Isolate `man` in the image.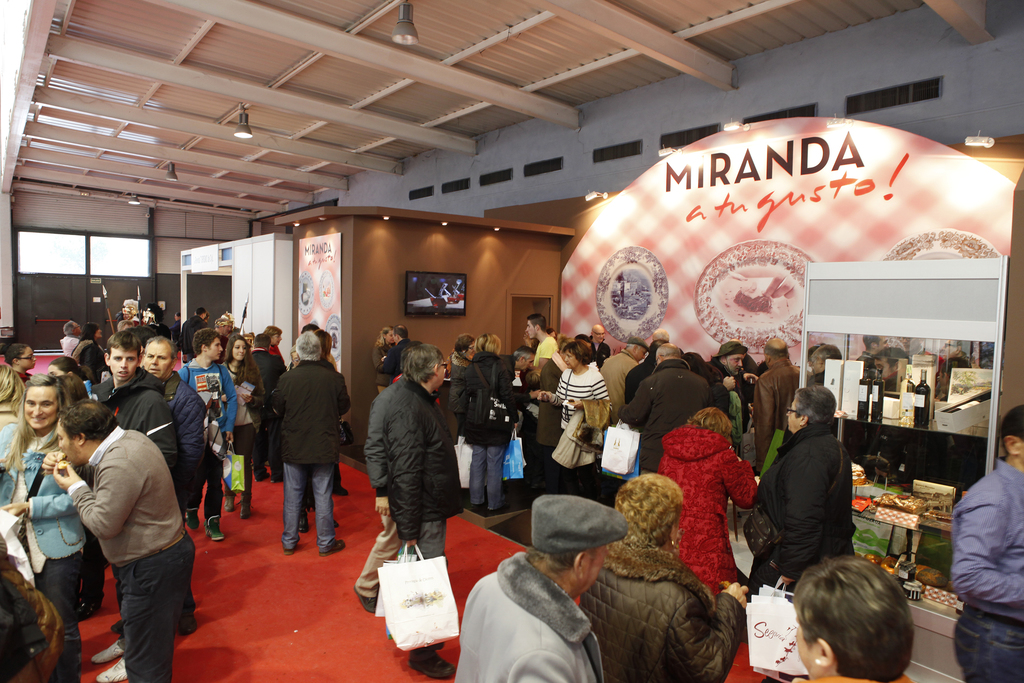
Isolated region: [x1=180, y1=304, x2=210, y2=365].
